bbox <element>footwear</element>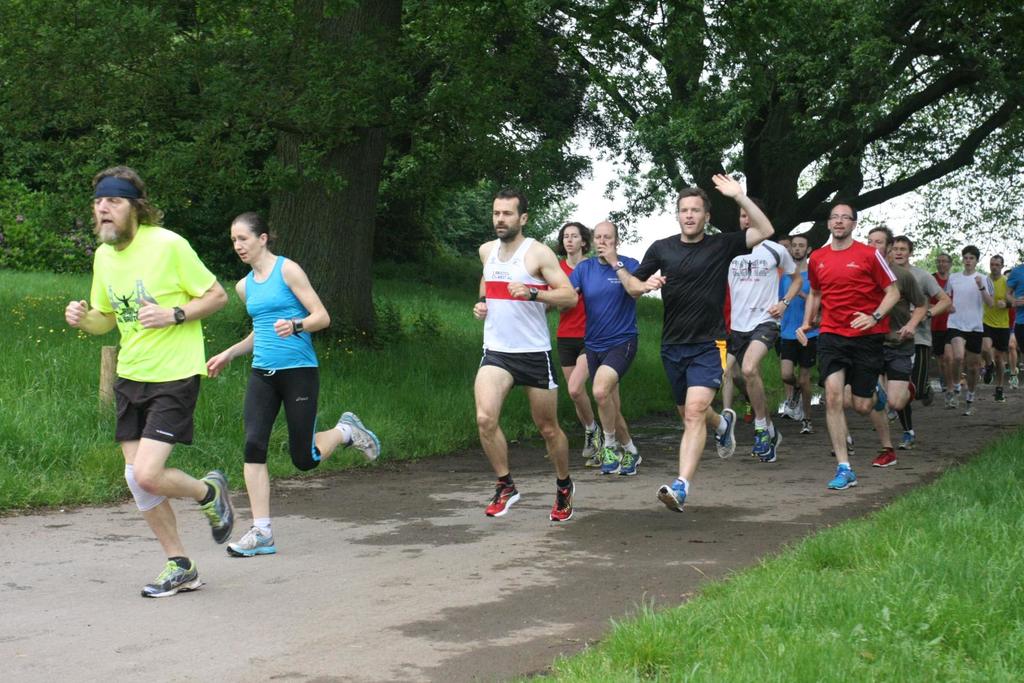
[225, 526, 275, 554]
